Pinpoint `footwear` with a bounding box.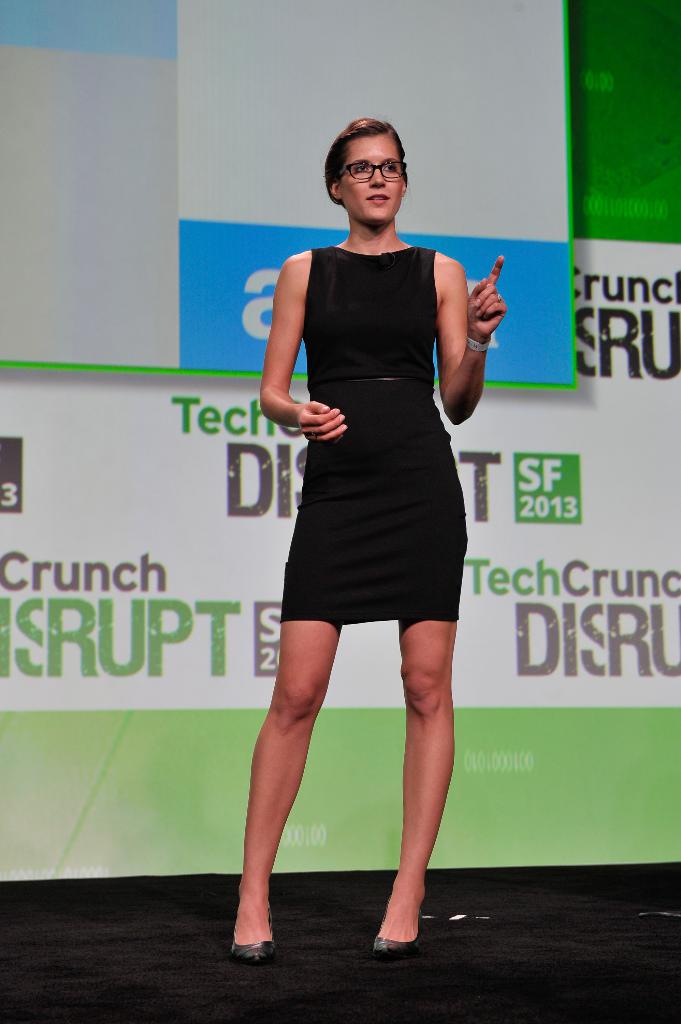
(371,927,422,956).
